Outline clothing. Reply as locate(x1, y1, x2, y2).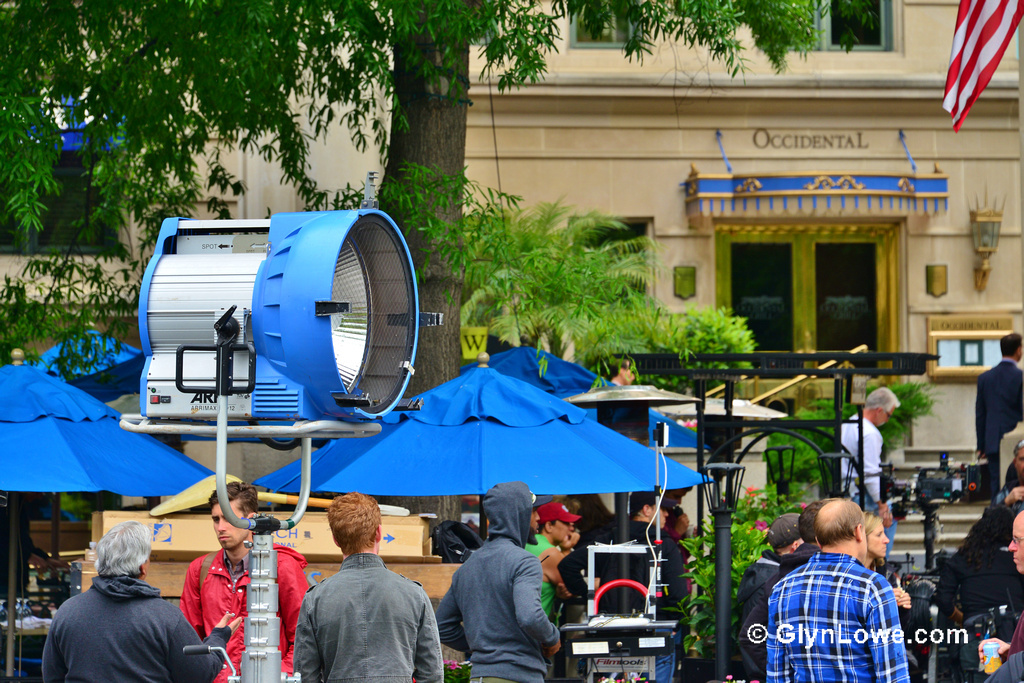
locate(720, 542, 796, 673).
